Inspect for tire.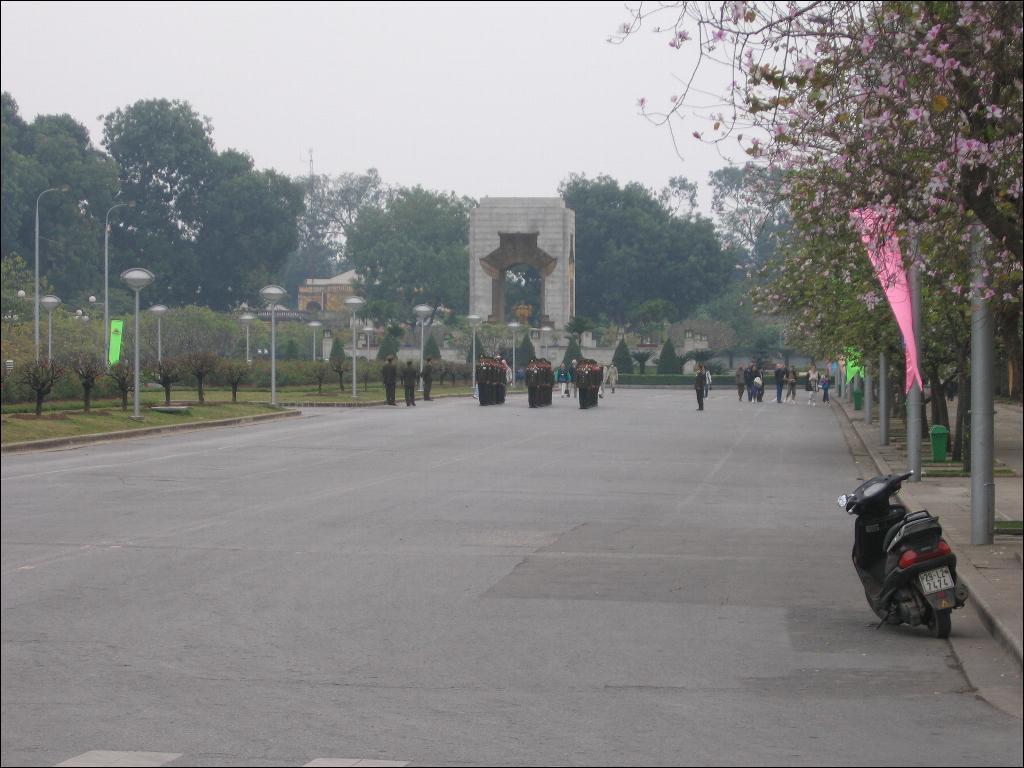
Inspection: x1=864 y1=578 x2=890 y2=623.
